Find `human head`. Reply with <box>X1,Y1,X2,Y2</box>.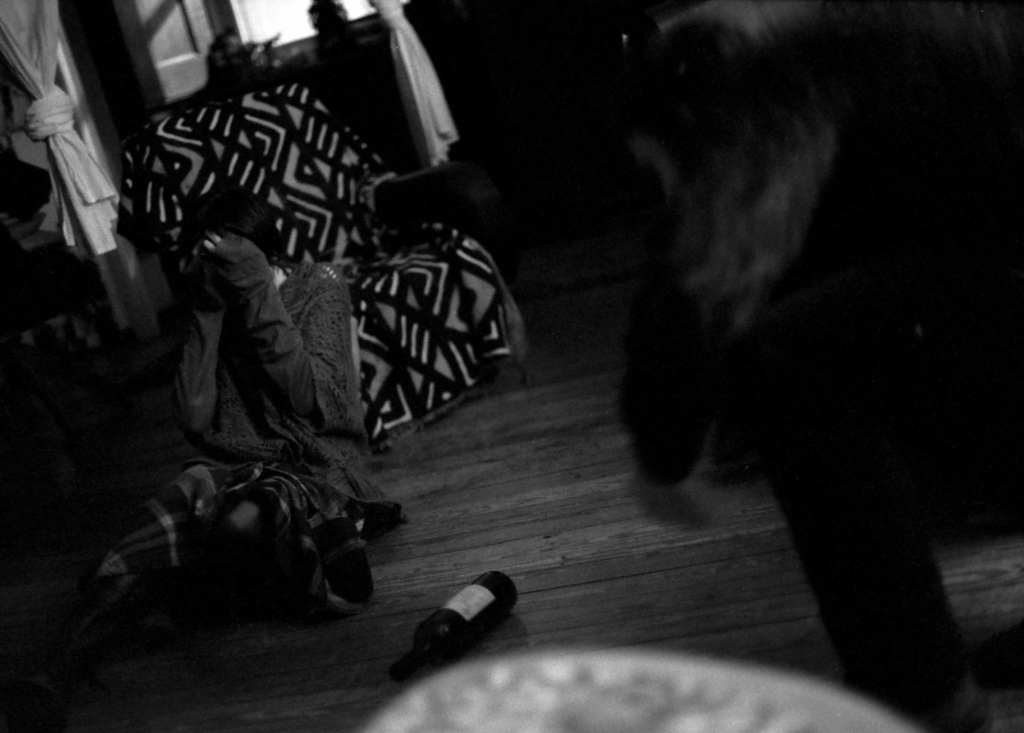
<box>182,213,264,295</box>.
